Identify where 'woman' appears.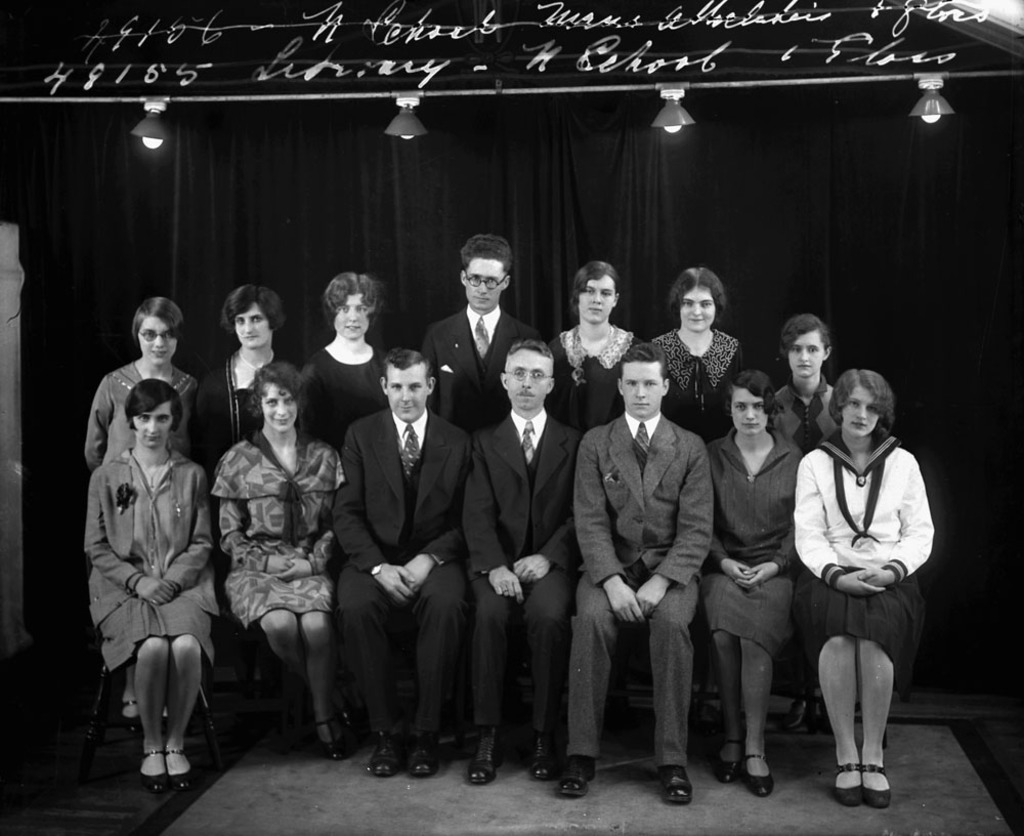
Appears at [782,346,943,812].
